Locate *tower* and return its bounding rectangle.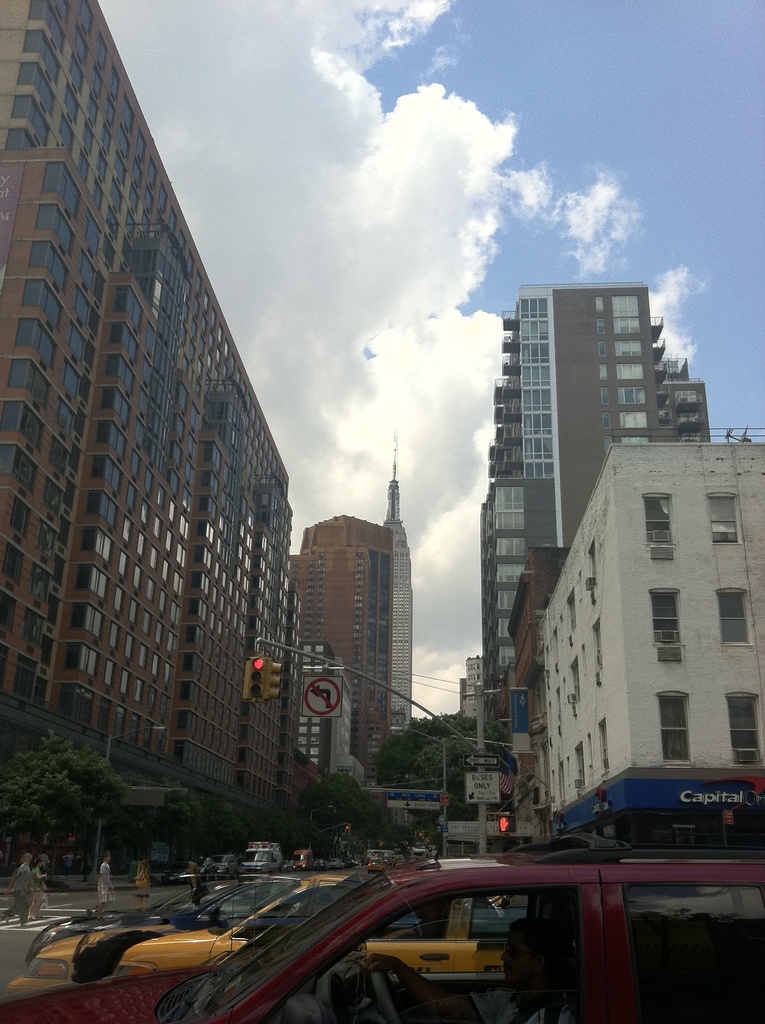
[left=284, top=426, right=420, bottom=810].
